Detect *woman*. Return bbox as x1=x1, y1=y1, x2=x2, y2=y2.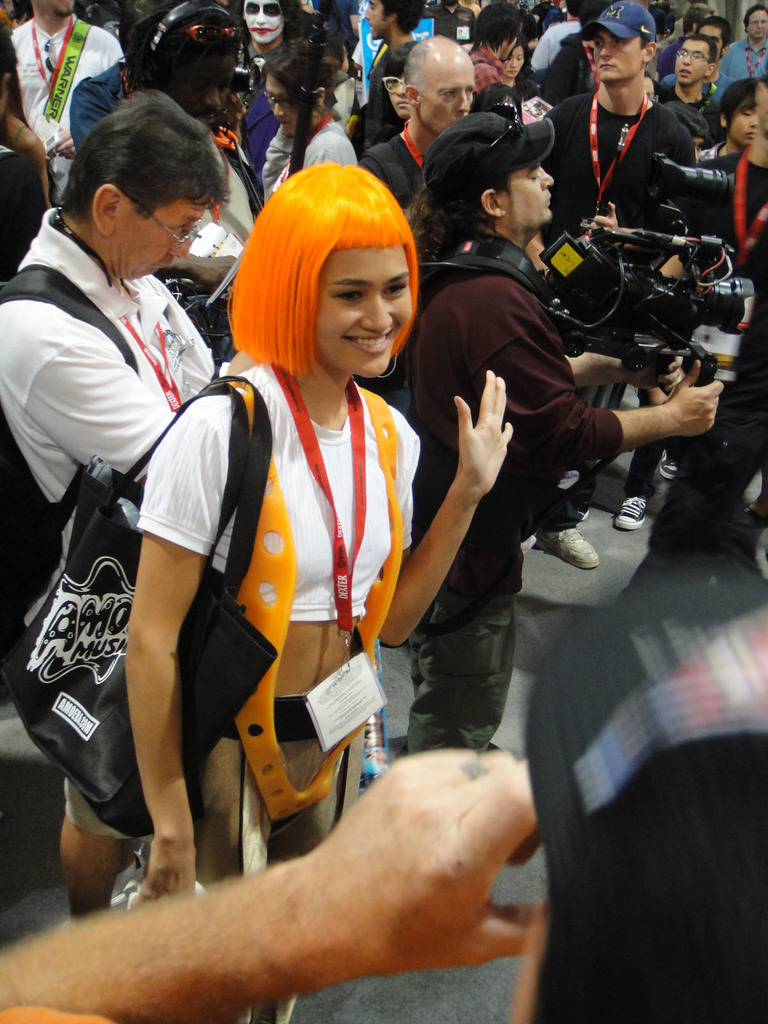
x1=260, y1=44, x2=358, y2=205.
